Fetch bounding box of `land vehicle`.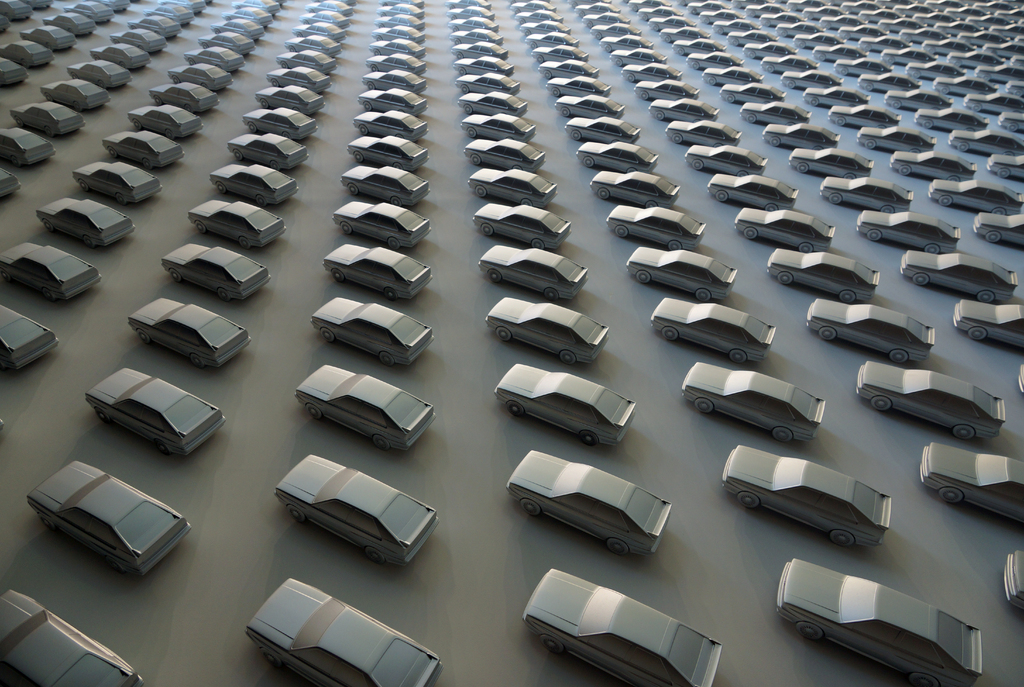
Bbox: (306, 0, 357, 18).
